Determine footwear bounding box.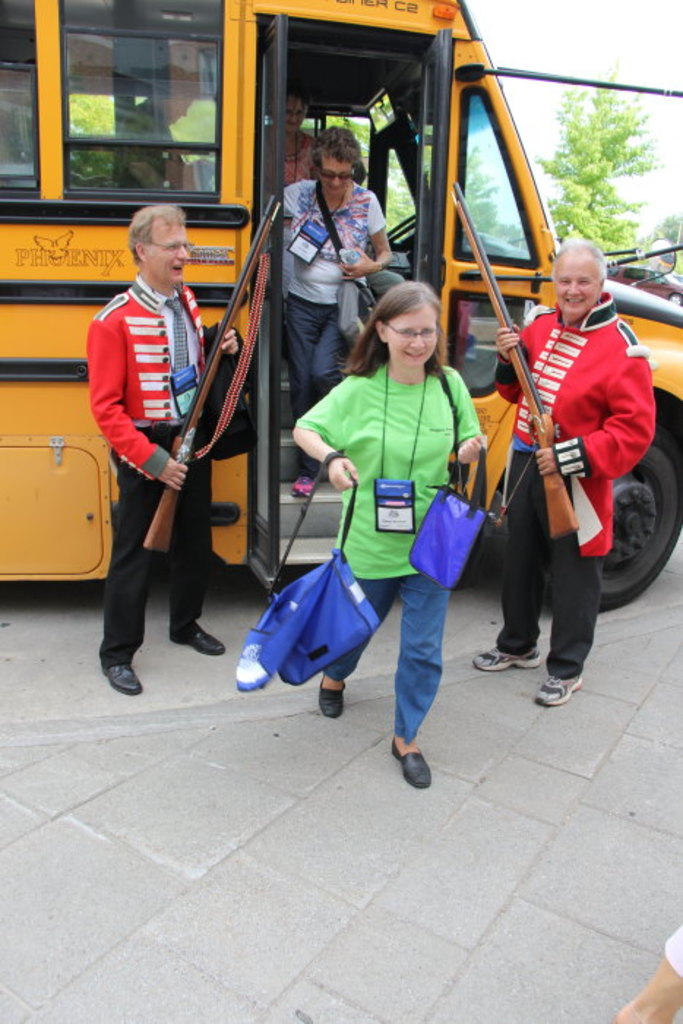
Determined: pyautogui.locateOnScreen(282, 473, 312, 505).
